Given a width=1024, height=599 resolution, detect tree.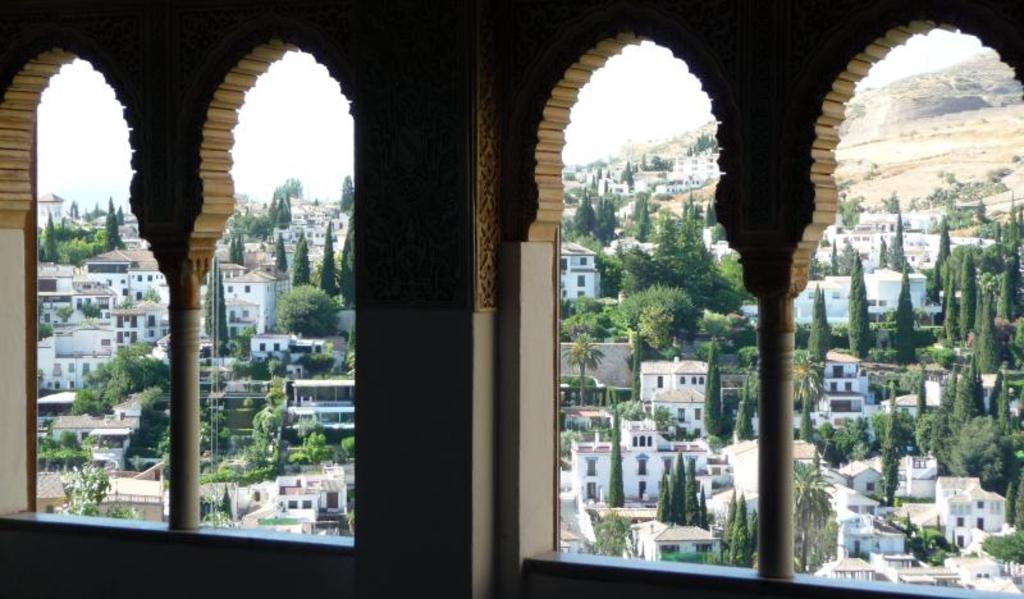
bbox=[145, 282, 163, 303].
